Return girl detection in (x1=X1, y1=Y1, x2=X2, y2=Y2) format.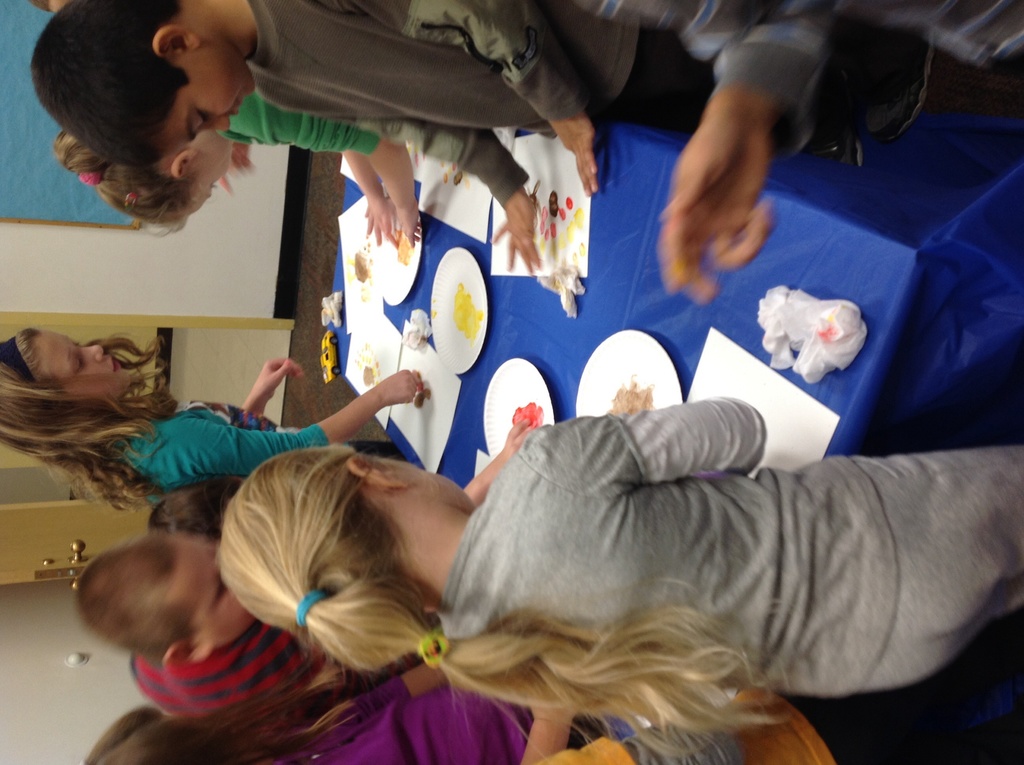
(x1=0, y1=322, x2=426, y2=520).
